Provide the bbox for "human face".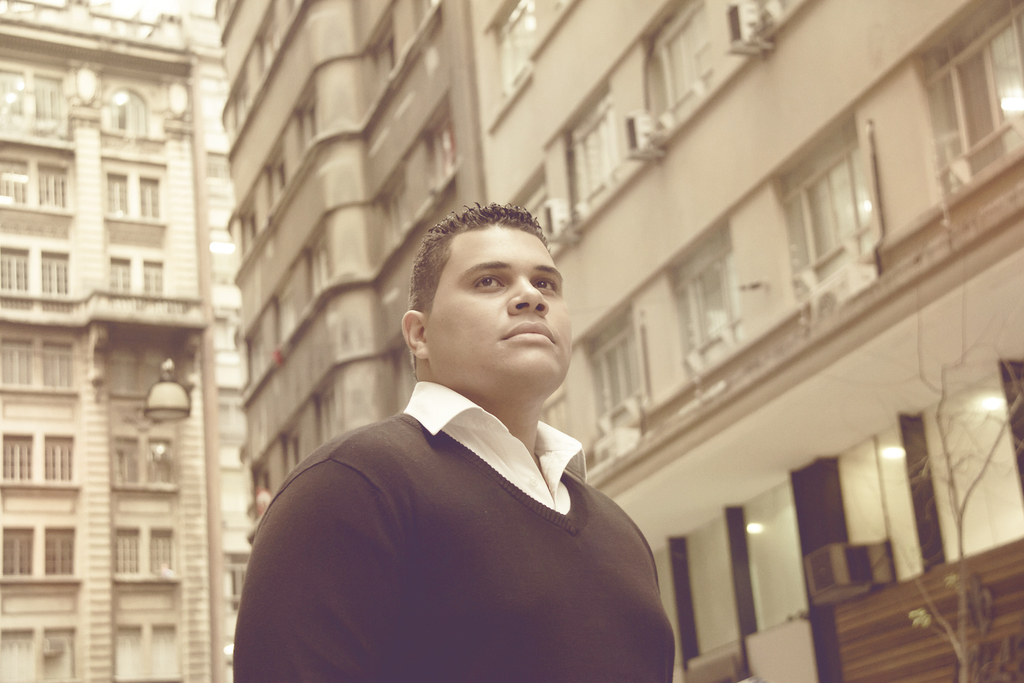
430 225 574 385.
